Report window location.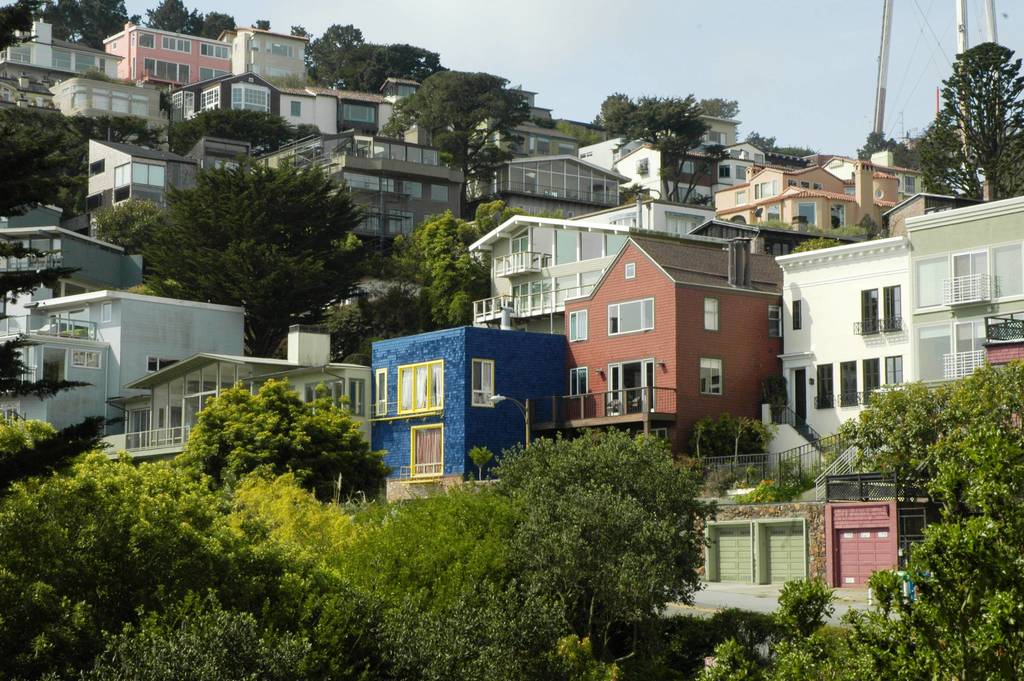
Report: crop(70, 92, 93, 110).
